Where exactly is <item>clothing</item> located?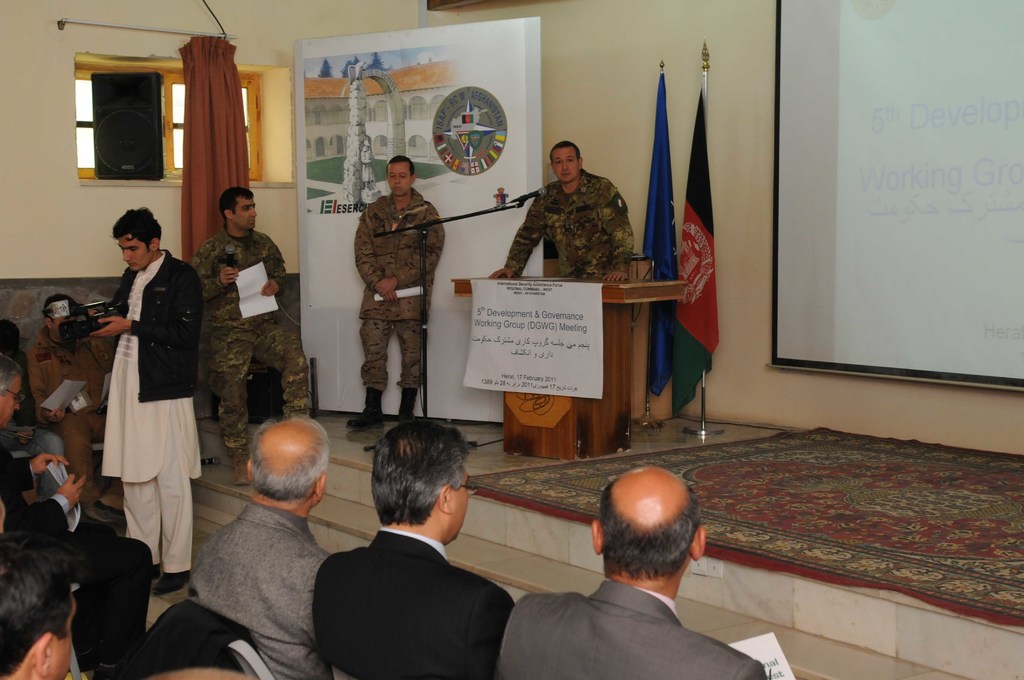
Its bounding box is left=351, top=189, right=440, bottom=386.
